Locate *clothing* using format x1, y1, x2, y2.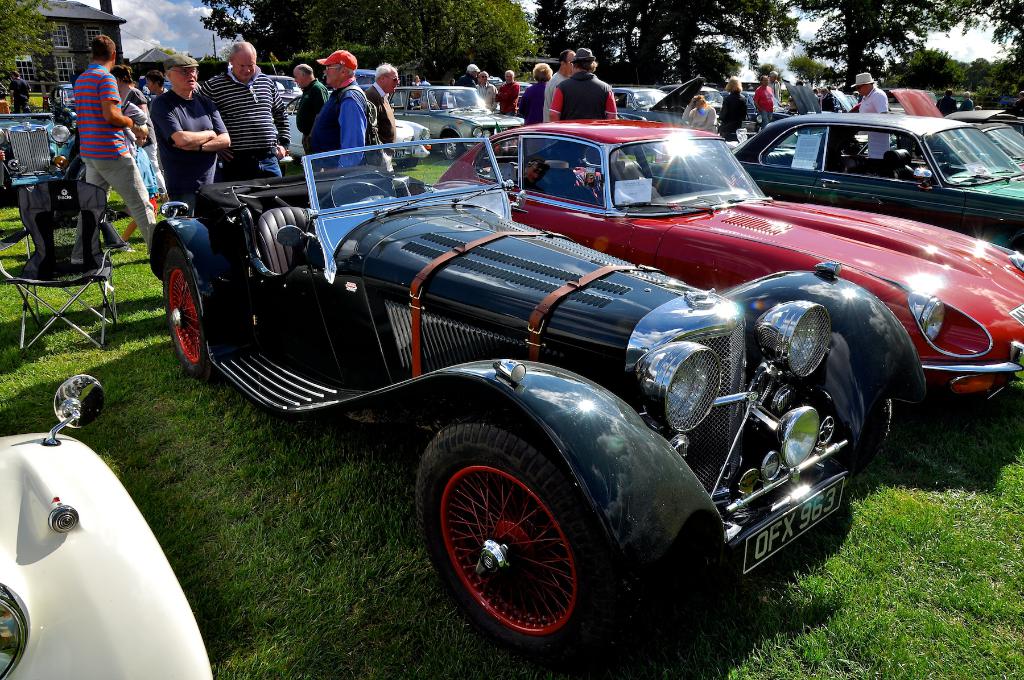
305, 83, 374, 175.
